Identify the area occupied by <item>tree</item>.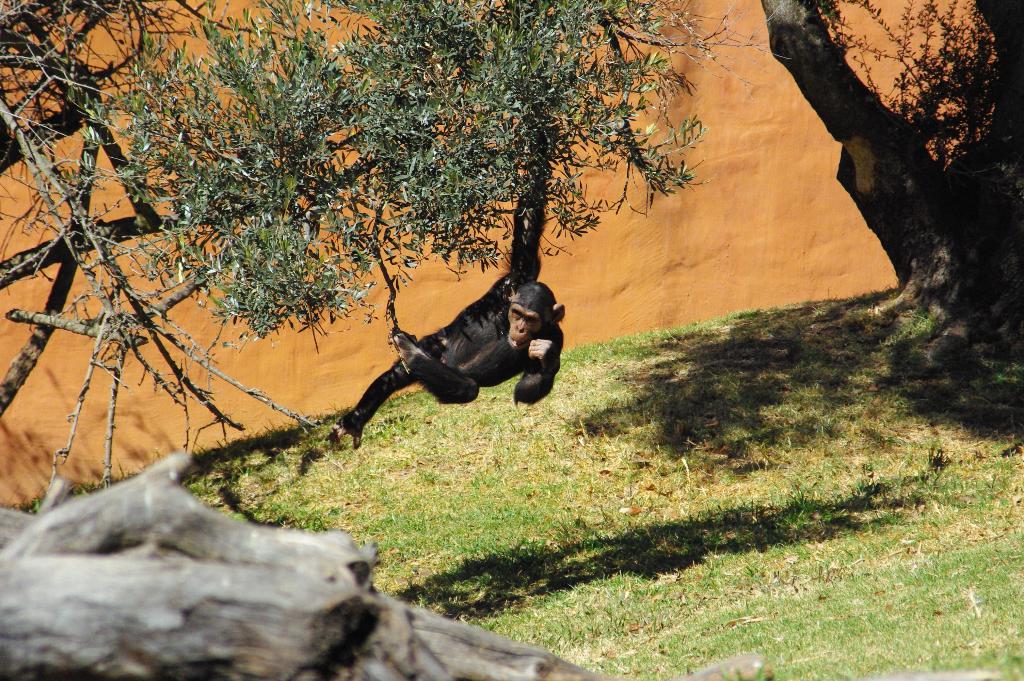
Area: 0/0/1023/478.
